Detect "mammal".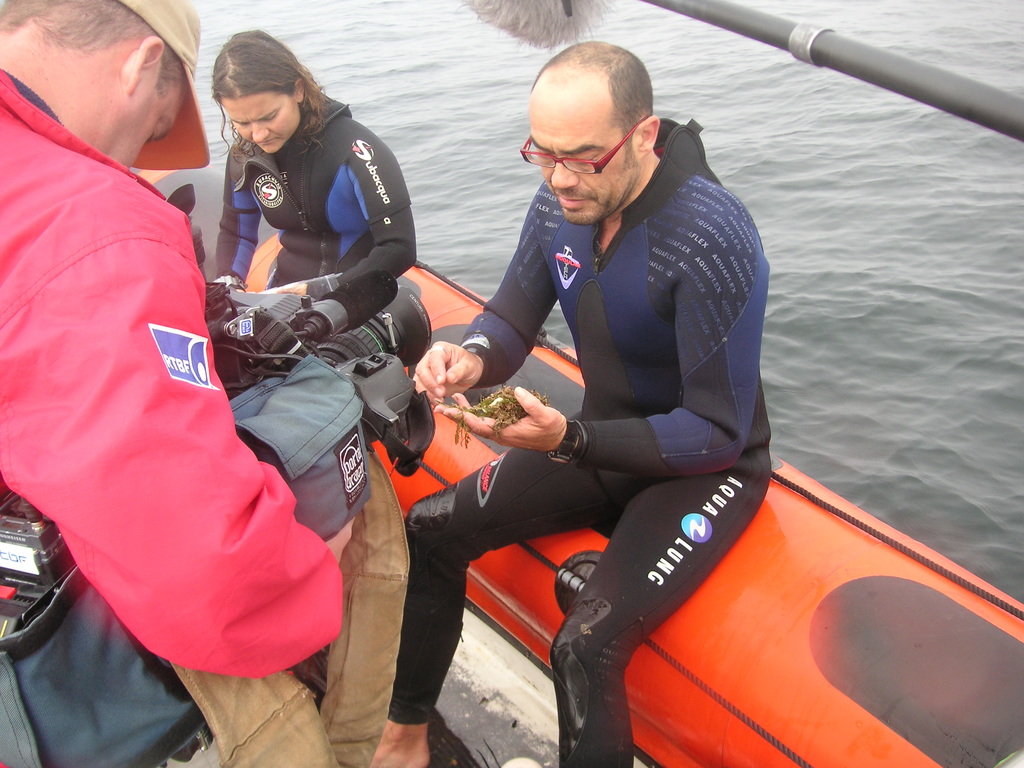
Detected at <region>433, 100, 776, 710</region>.
